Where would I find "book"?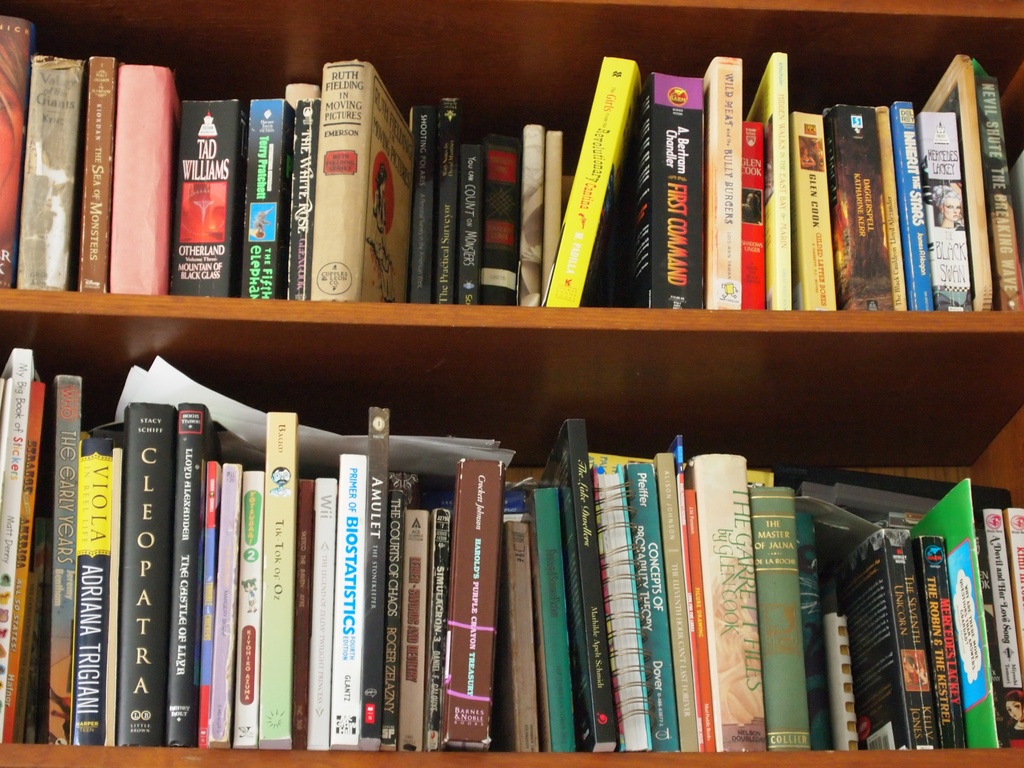
At (439, 501, 448, 749).
